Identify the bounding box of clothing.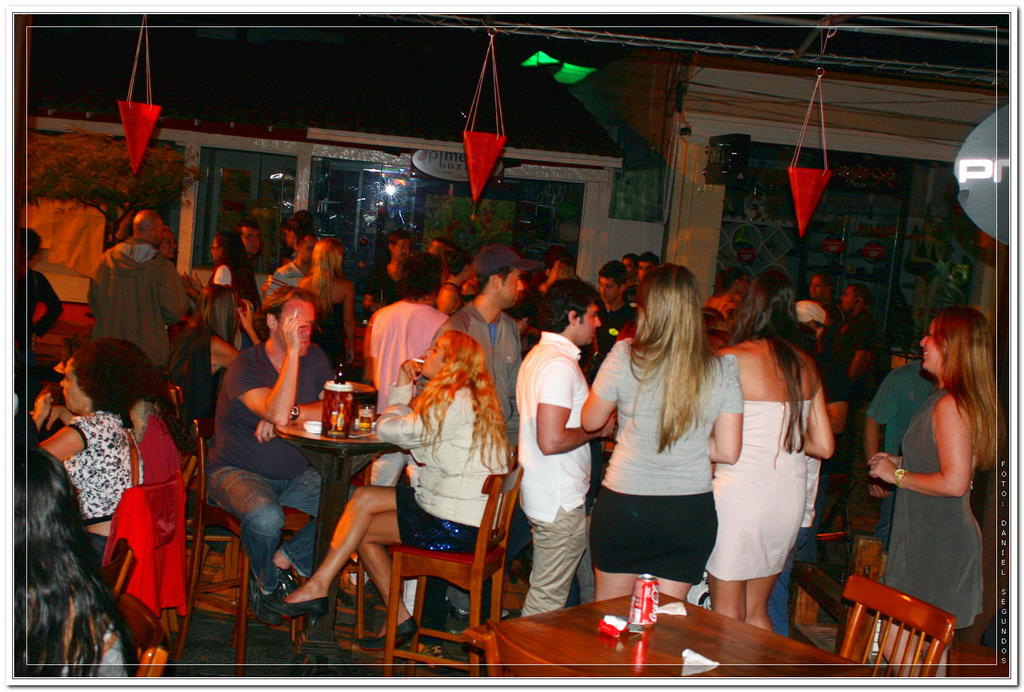
831:308:873:406.
